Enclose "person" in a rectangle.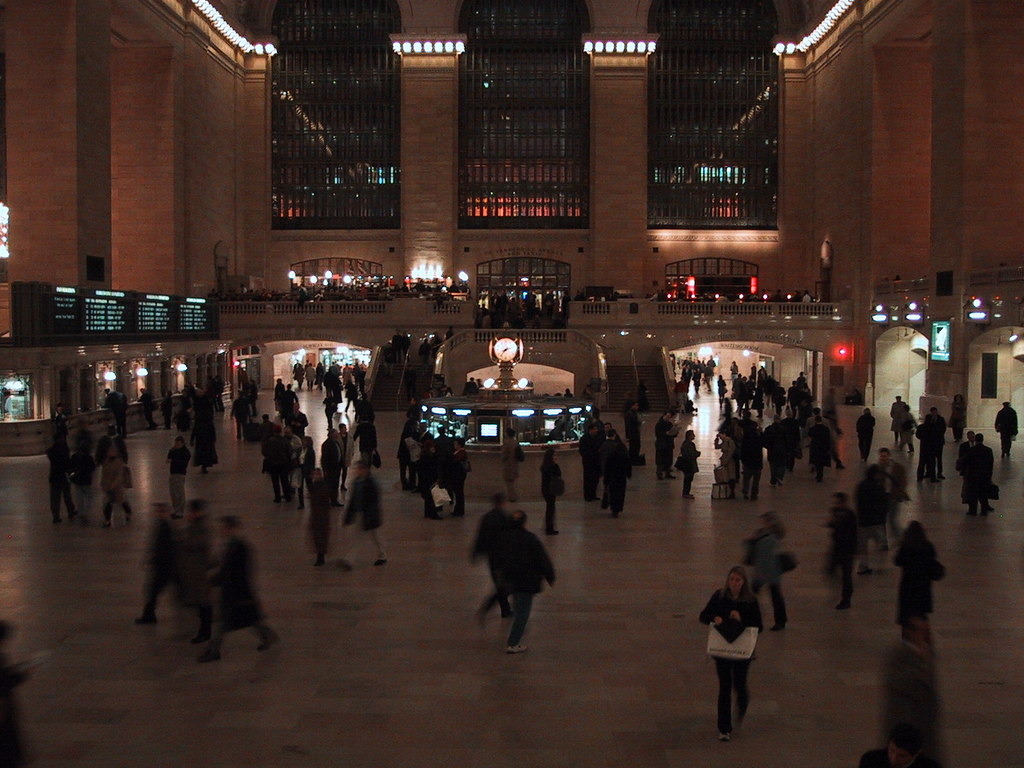
495:428:525:486.
